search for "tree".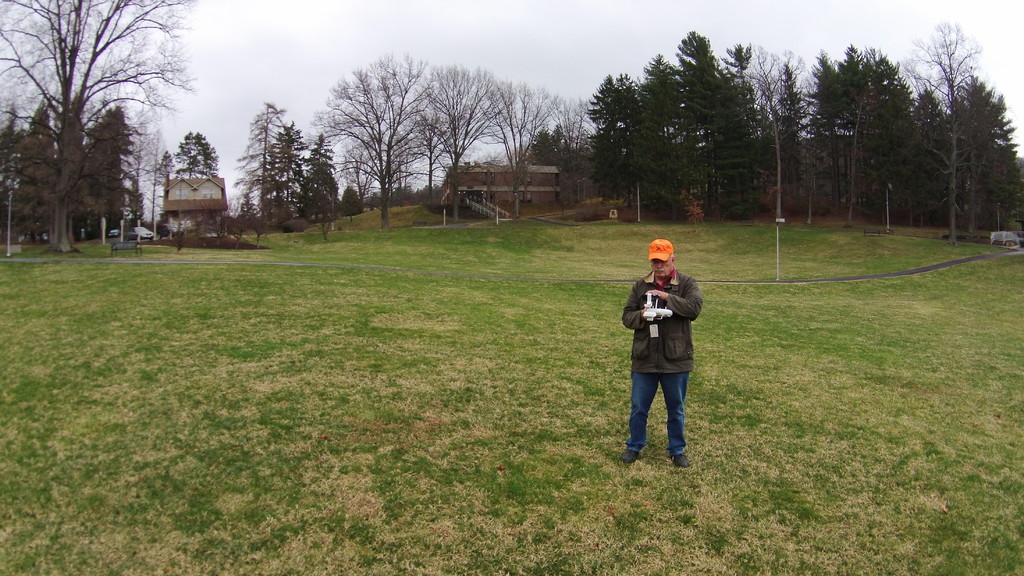
Found at [left=311, top=147, right=336, bottom=228].
